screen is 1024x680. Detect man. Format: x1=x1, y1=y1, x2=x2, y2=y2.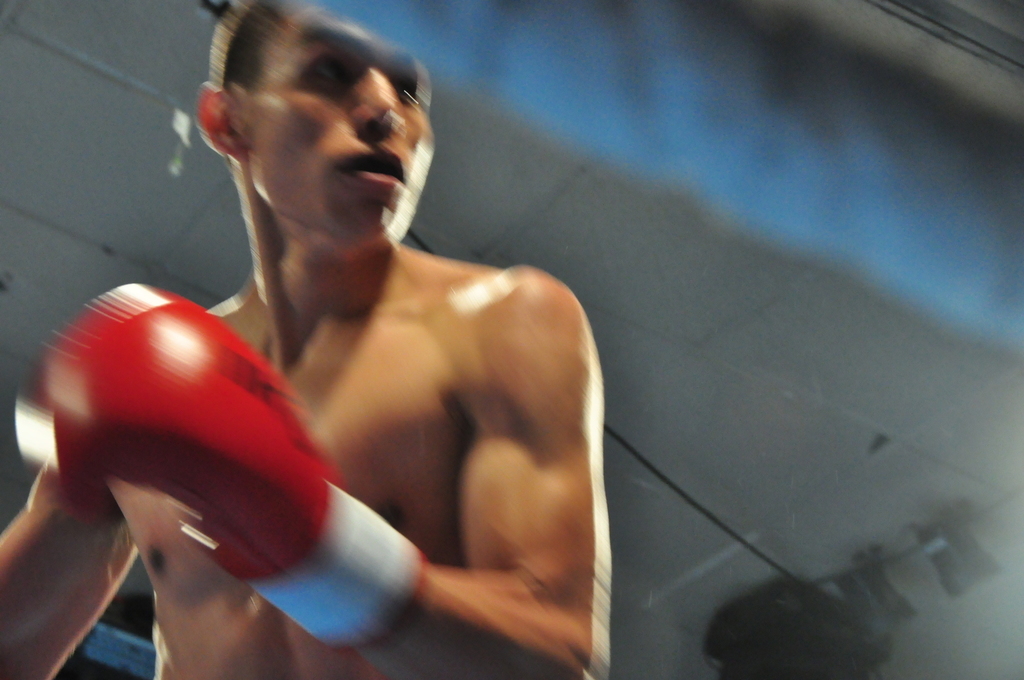
x1=86, y1=2, x2=637, y2=679.
